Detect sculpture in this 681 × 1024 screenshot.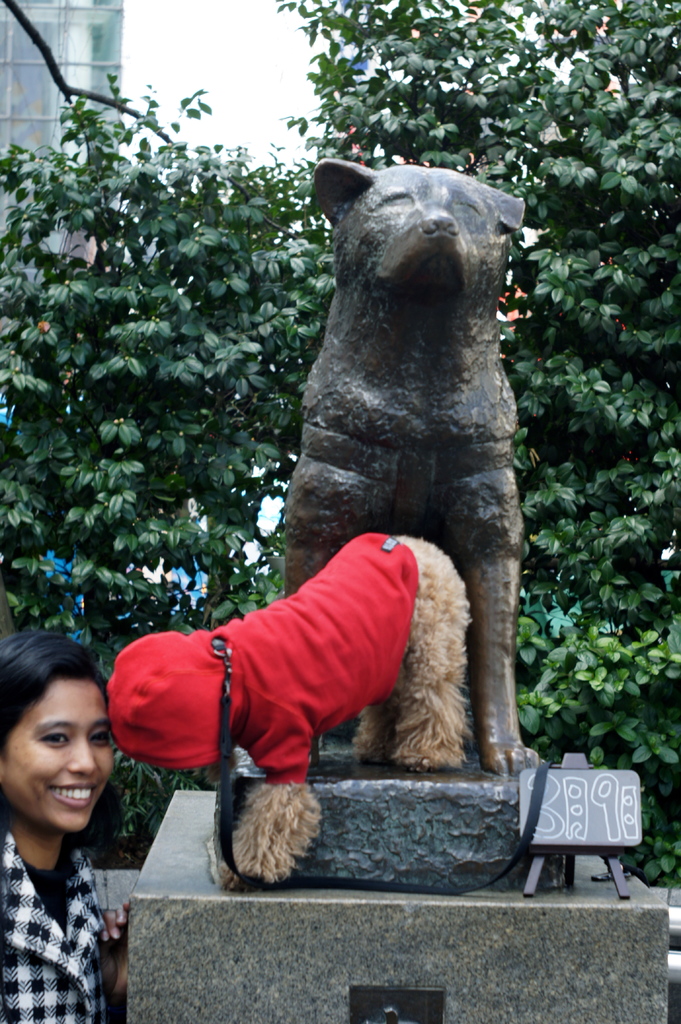
Detection: 278 163 537 780.
